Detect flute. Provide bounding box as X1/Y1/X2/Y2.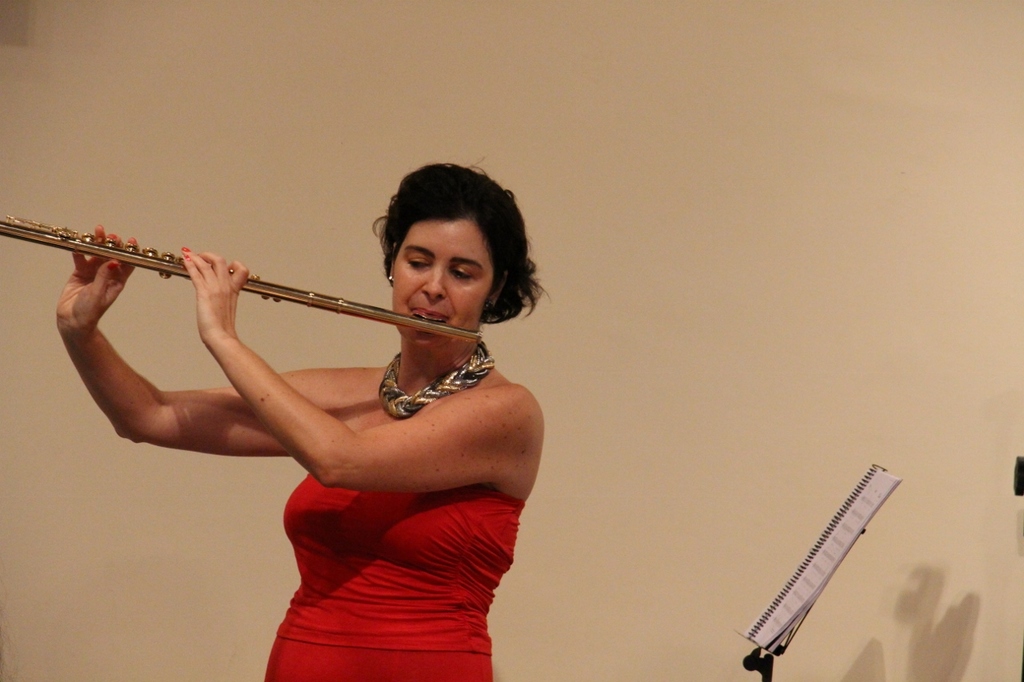
0/215/484/345.
